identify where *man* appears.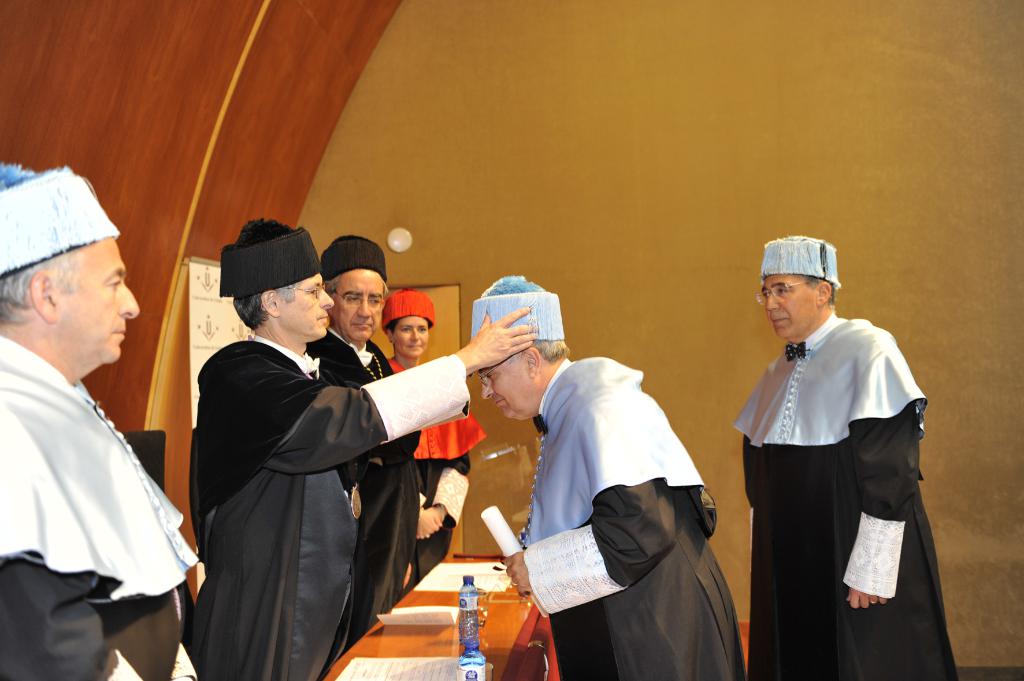
Appears at box(305, 236, 422, 653).
